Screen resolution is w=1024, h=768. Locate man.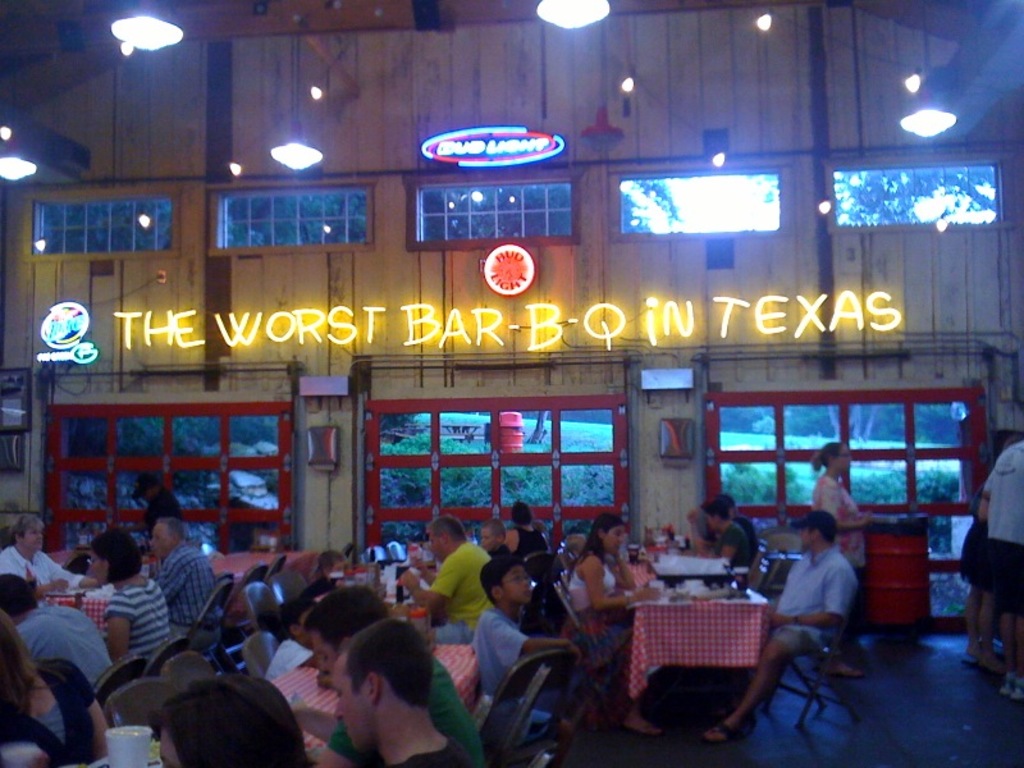
<box>136,468,180,534</box>.
